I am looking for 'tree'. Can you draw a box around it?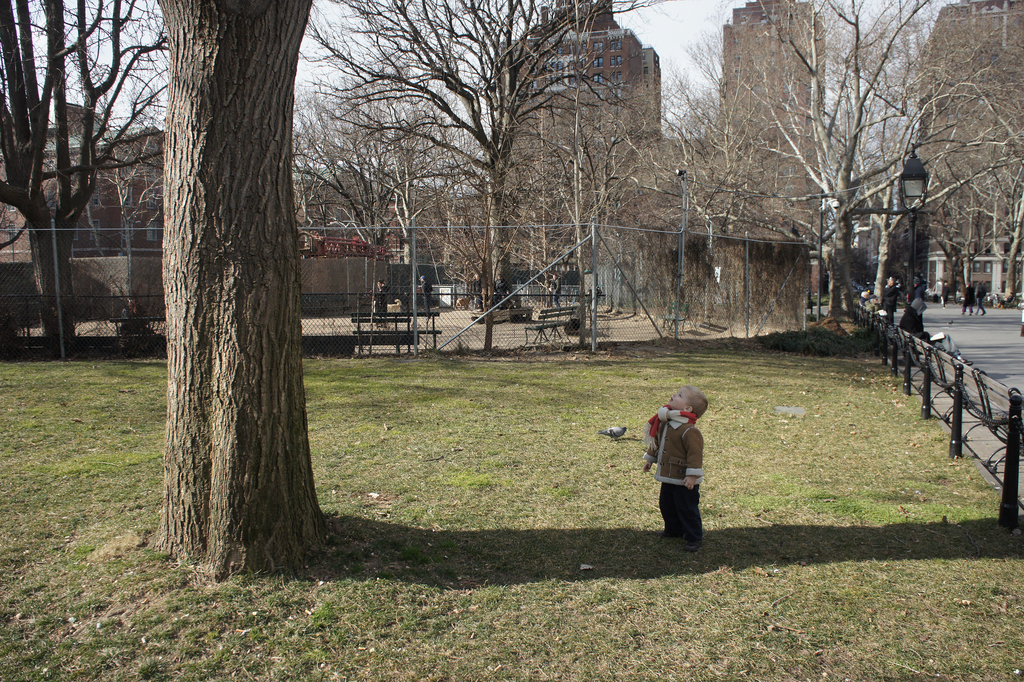
Sure, the bounding box is 294:0:666:331.
